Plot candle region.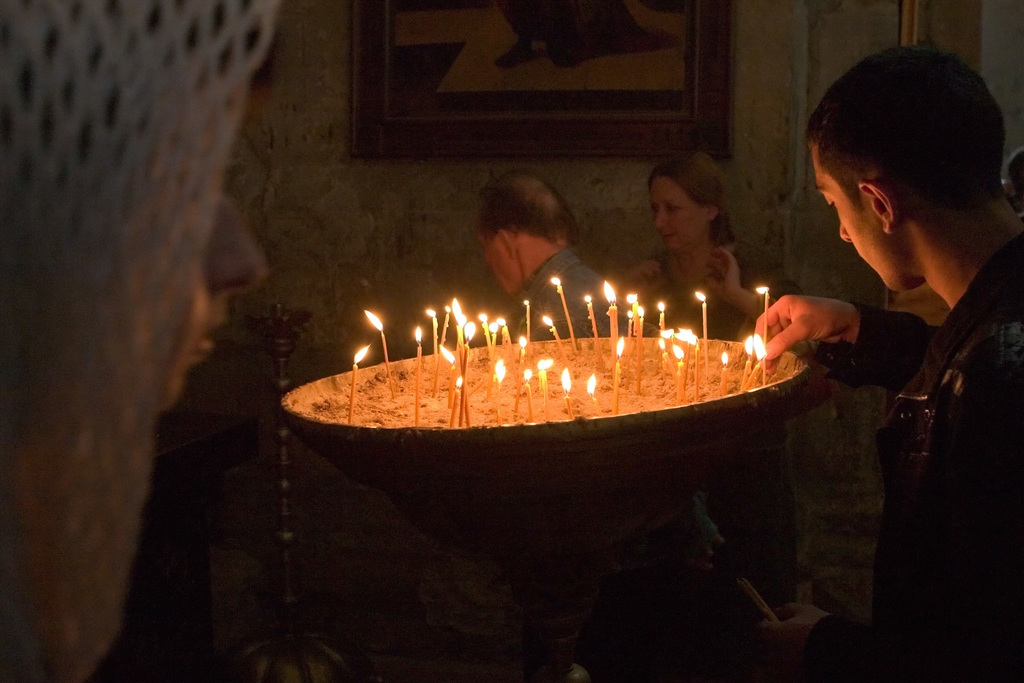
Plotted at bbox=[739, 338, 760, 391].
